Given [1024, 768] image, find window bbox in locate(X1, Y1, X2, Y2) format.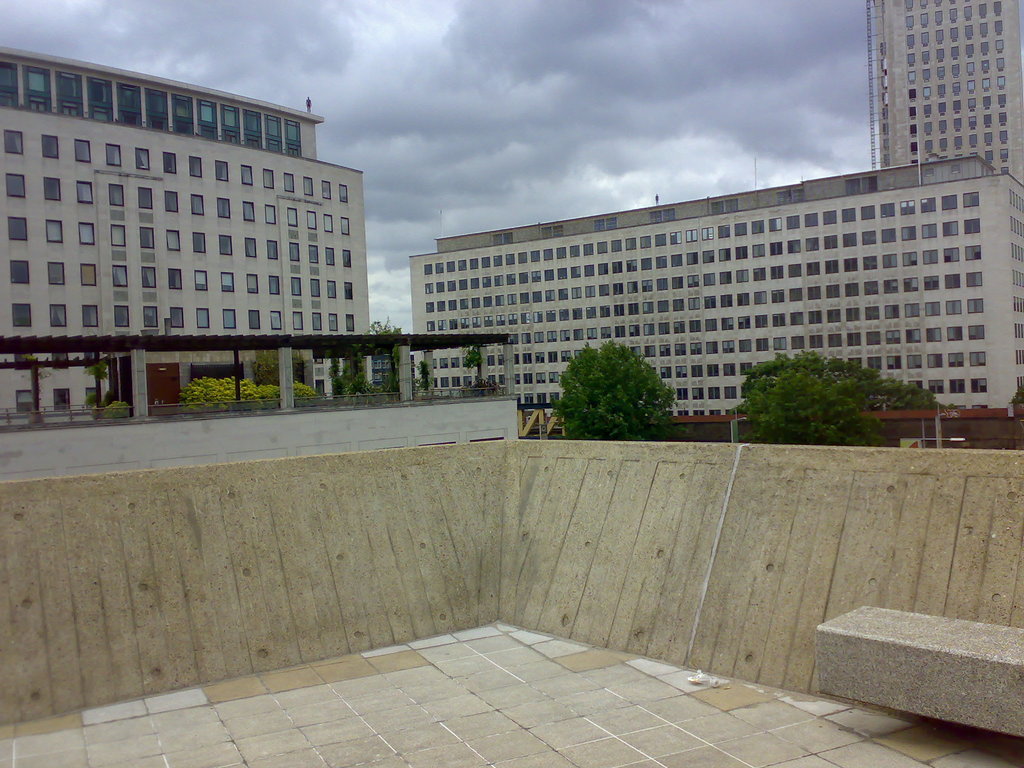
locate(108, 183, 124, 211).
